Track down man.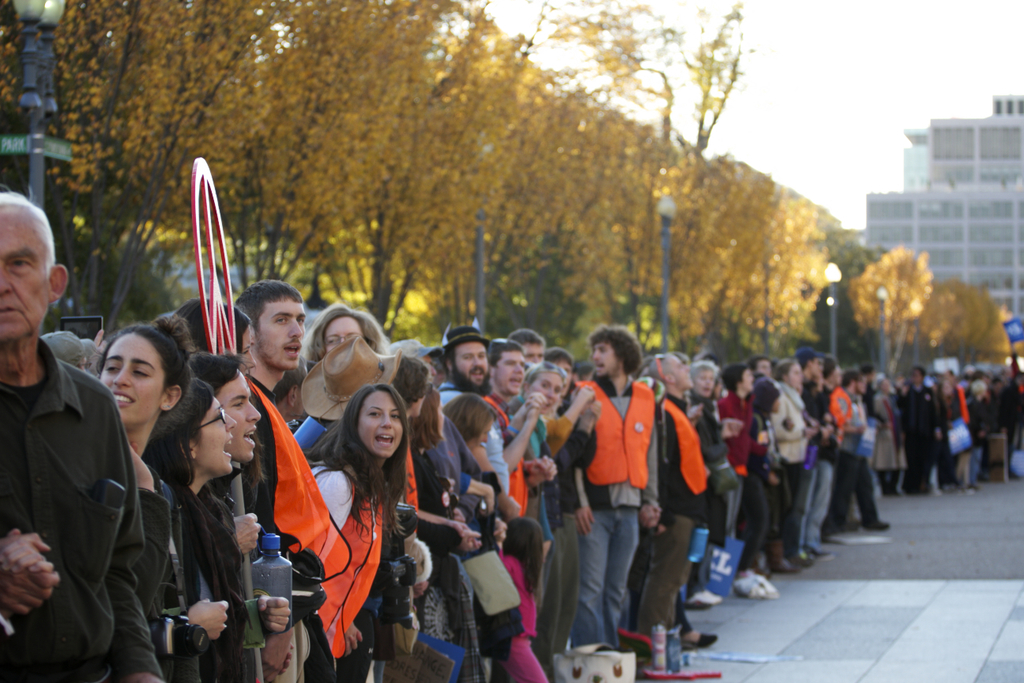
Tracked to detection(435, 323, 518, 523).
